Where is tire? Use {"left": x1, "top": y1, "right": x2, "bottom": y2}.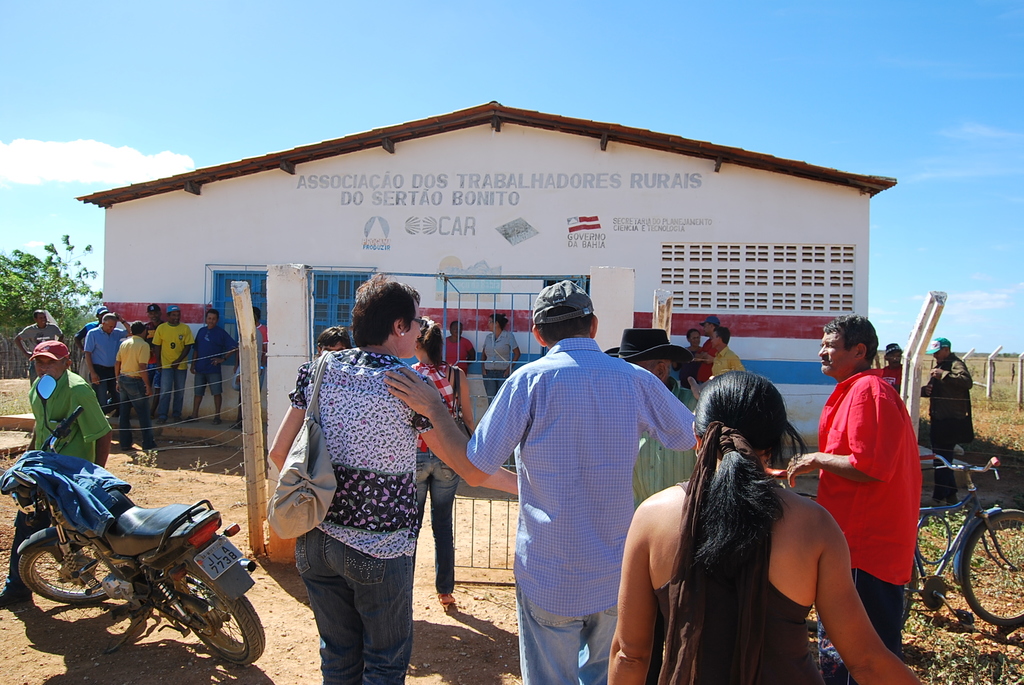
{"left": 962, "top": 510, "right": 1022, "bottom": 630}.
